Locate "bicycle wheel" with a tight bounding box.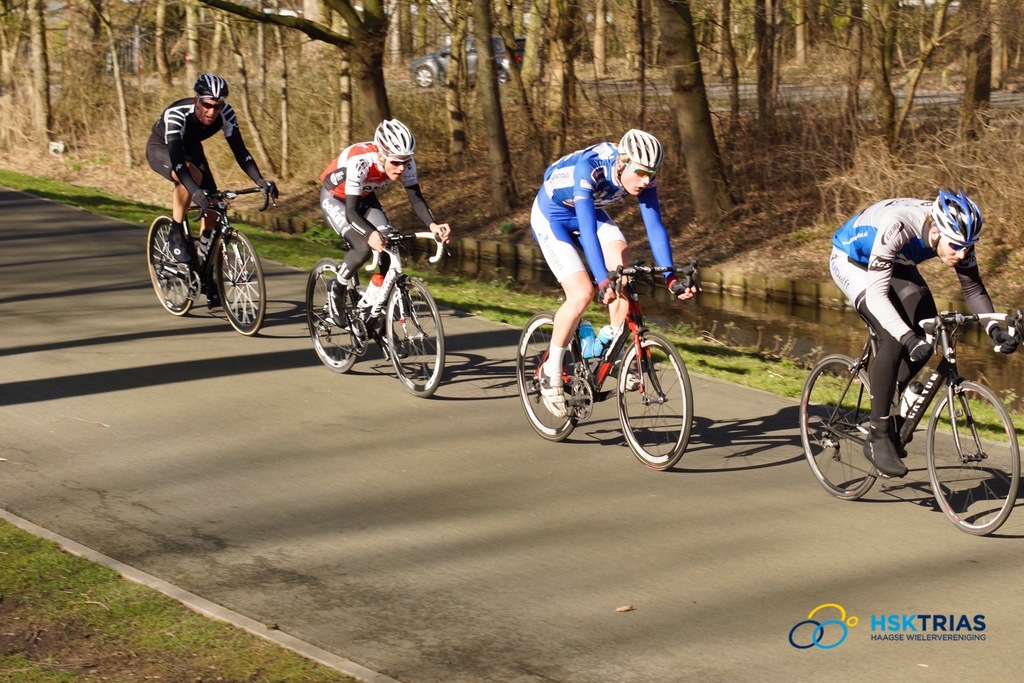
BBox(515, 311, 585, 445).
